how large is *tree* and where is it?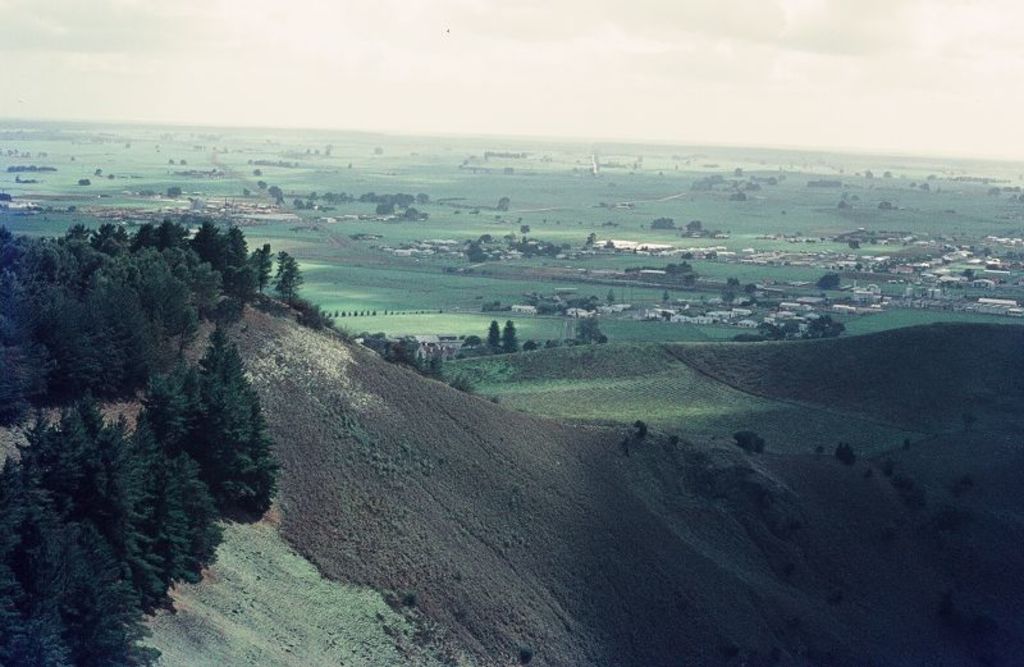
Bounding box: 664,262,704,284.
